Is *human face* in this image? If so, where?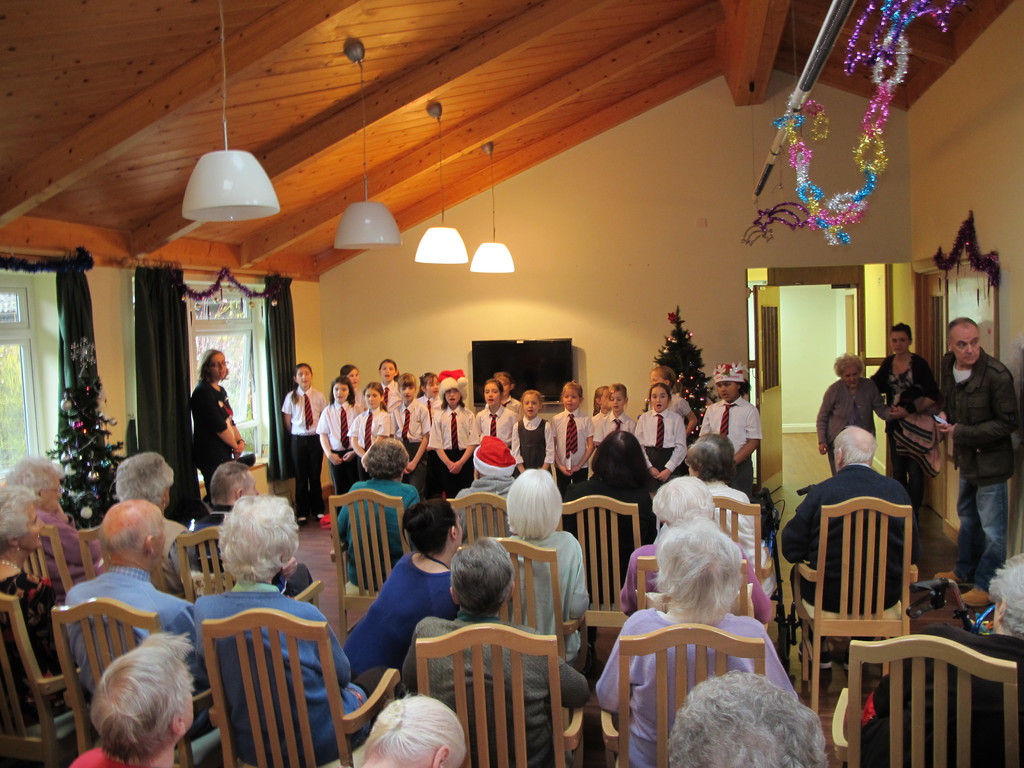
Yes, at (x1=499, y1=376, x2=510, y2=397).
